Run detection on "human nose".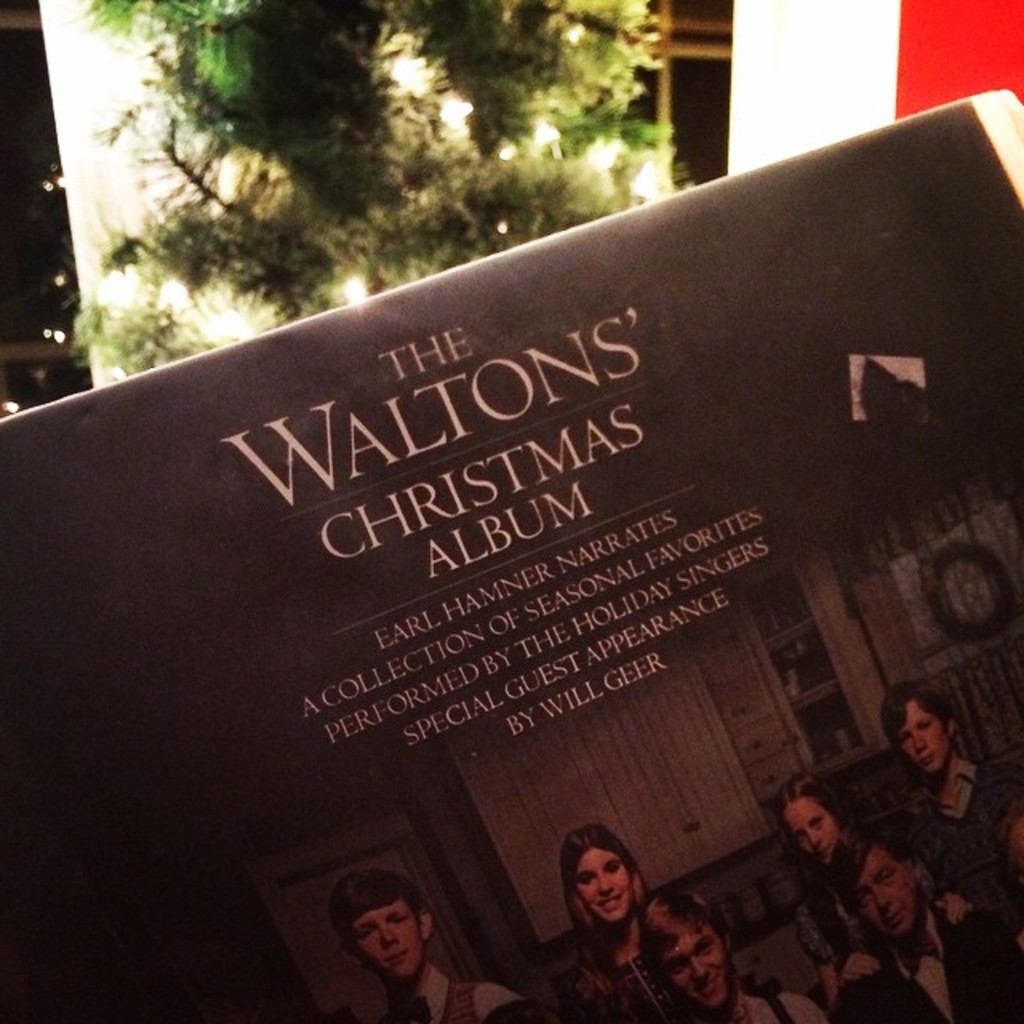
Result: (598, 875, 613, 891).
